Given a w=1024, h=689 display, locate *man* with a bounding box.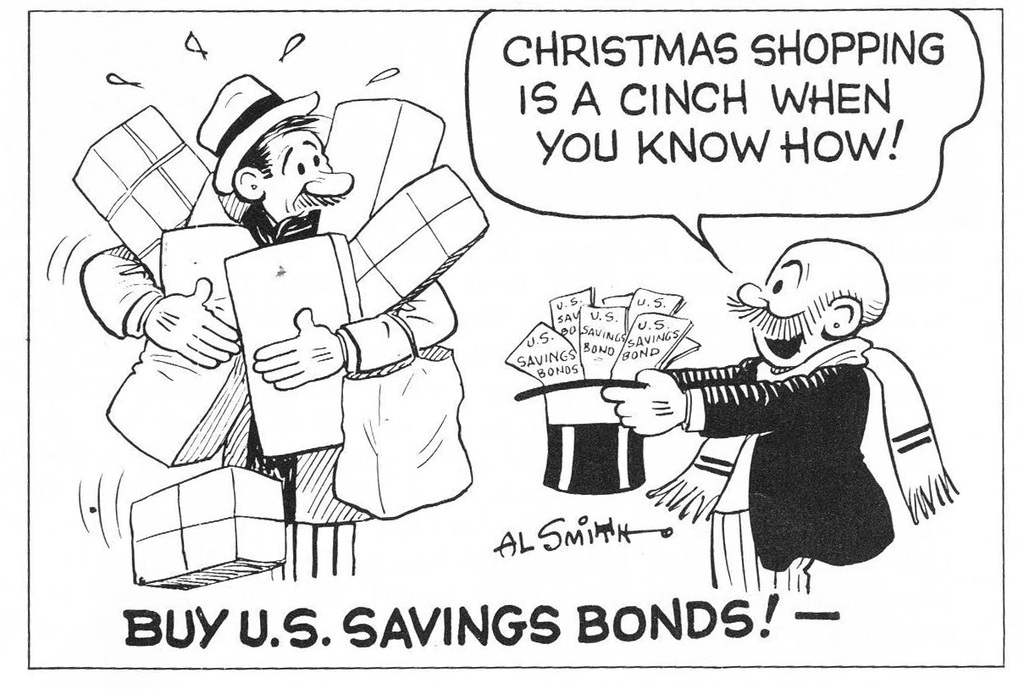
Located: Rect(595, 236, 901, 592).
